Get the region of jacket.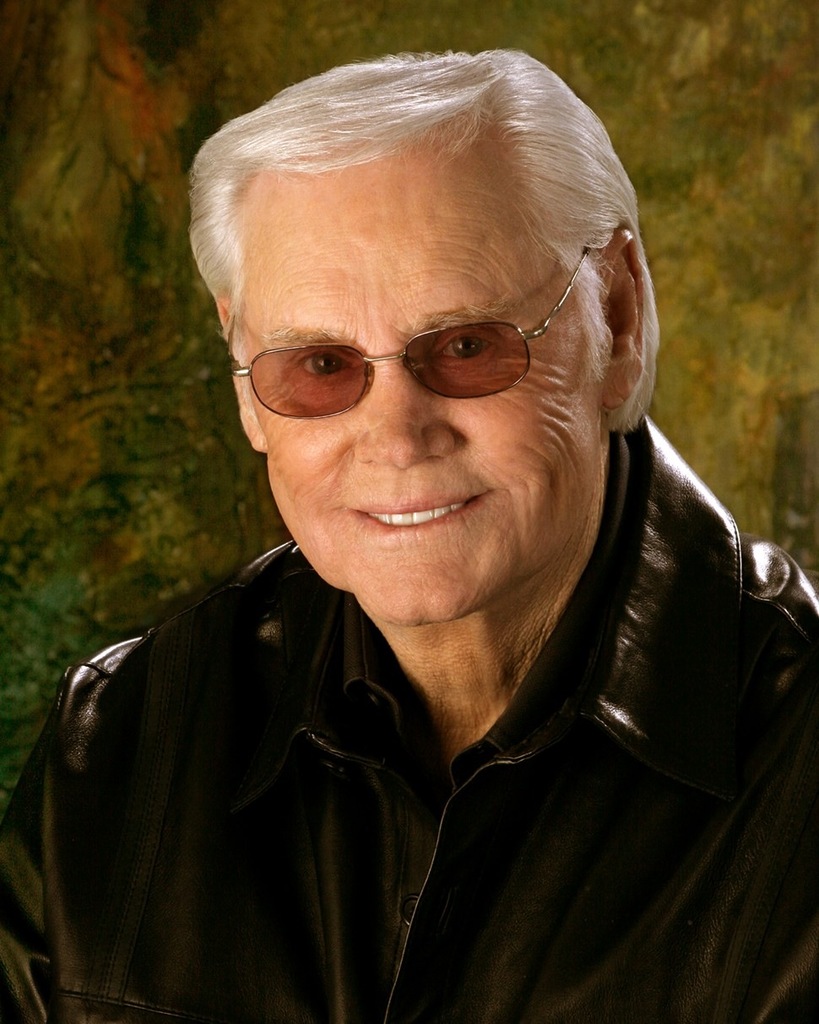
box(0, 419, 818, 1023).
